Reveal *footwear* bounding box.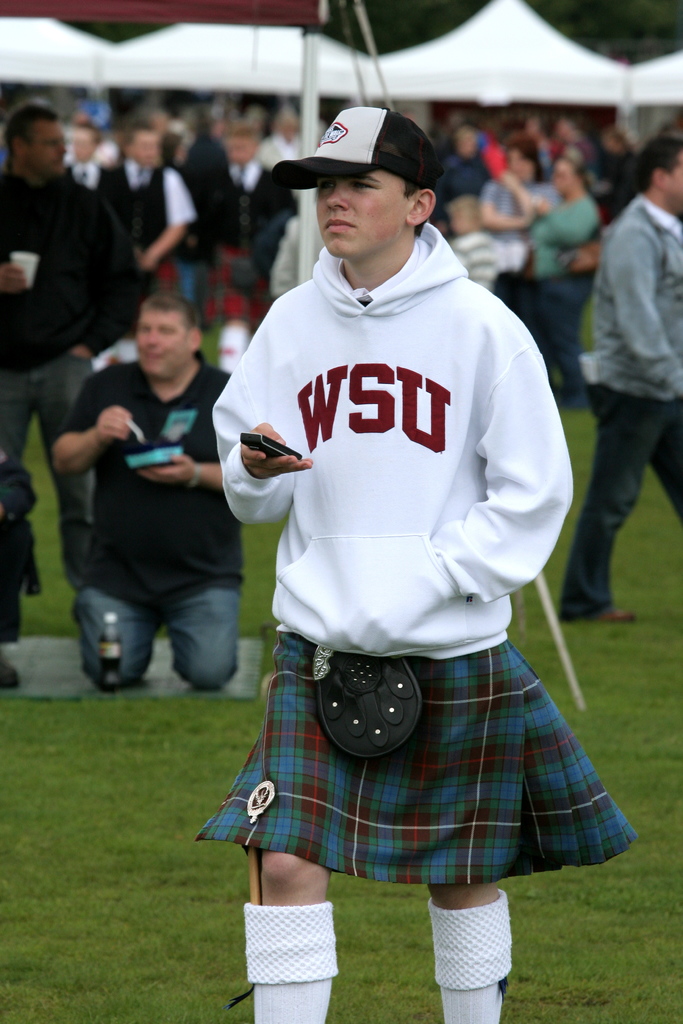
Revealed: l=0, t=652, r=23, b=694.
